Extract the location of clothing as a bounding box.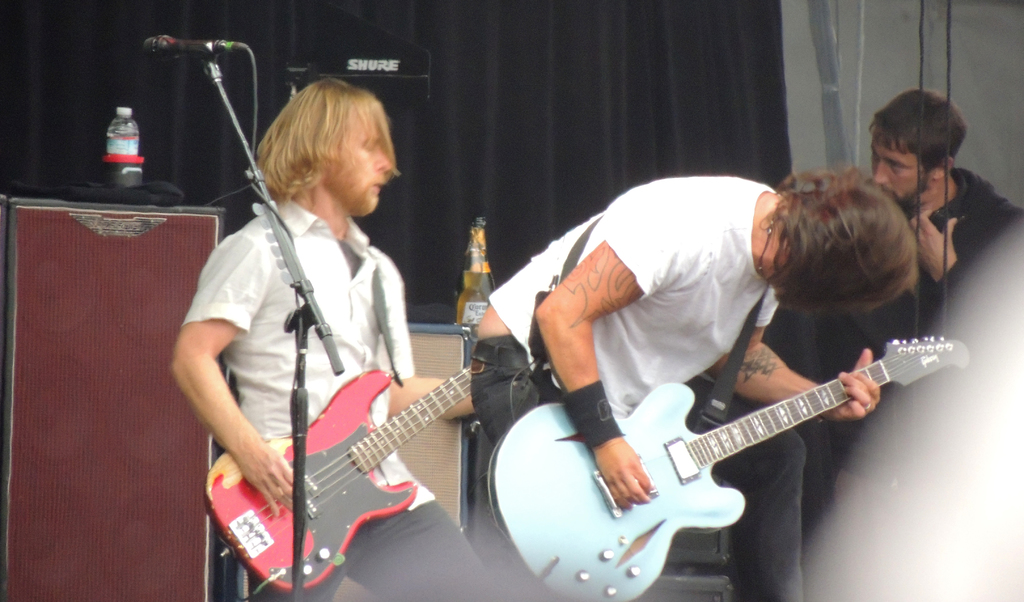
bbox=[470, 176, 781, 601].
